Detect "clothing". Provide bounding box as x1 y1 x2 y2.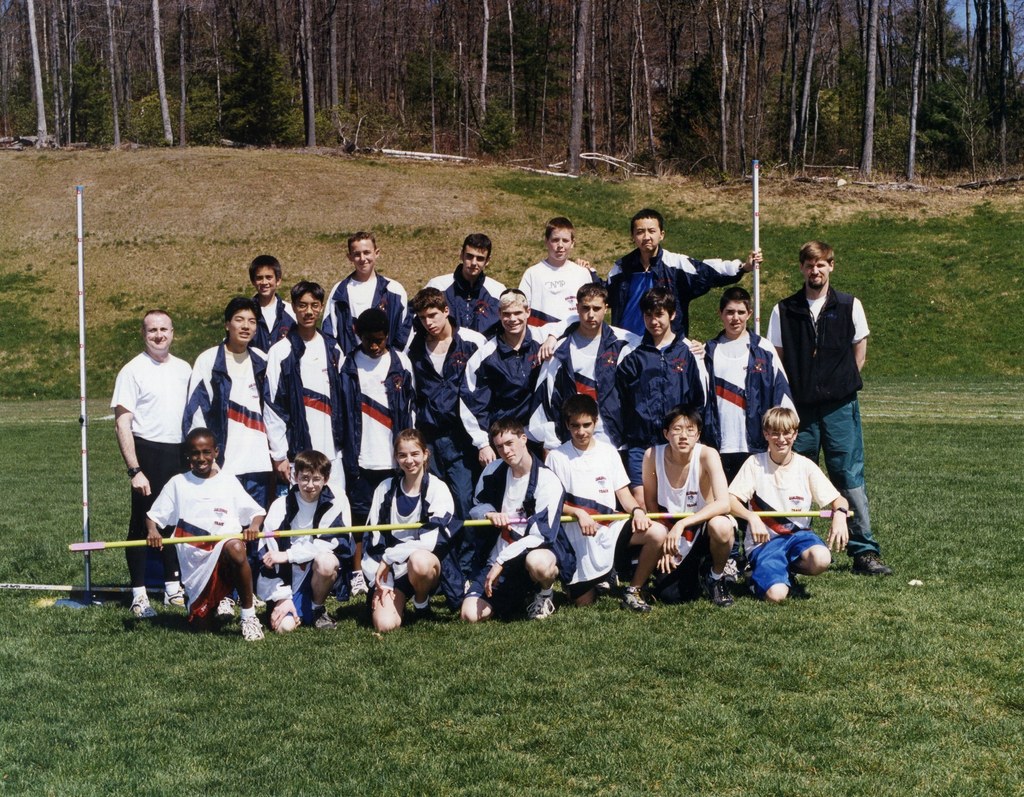
184 339 276 496.
